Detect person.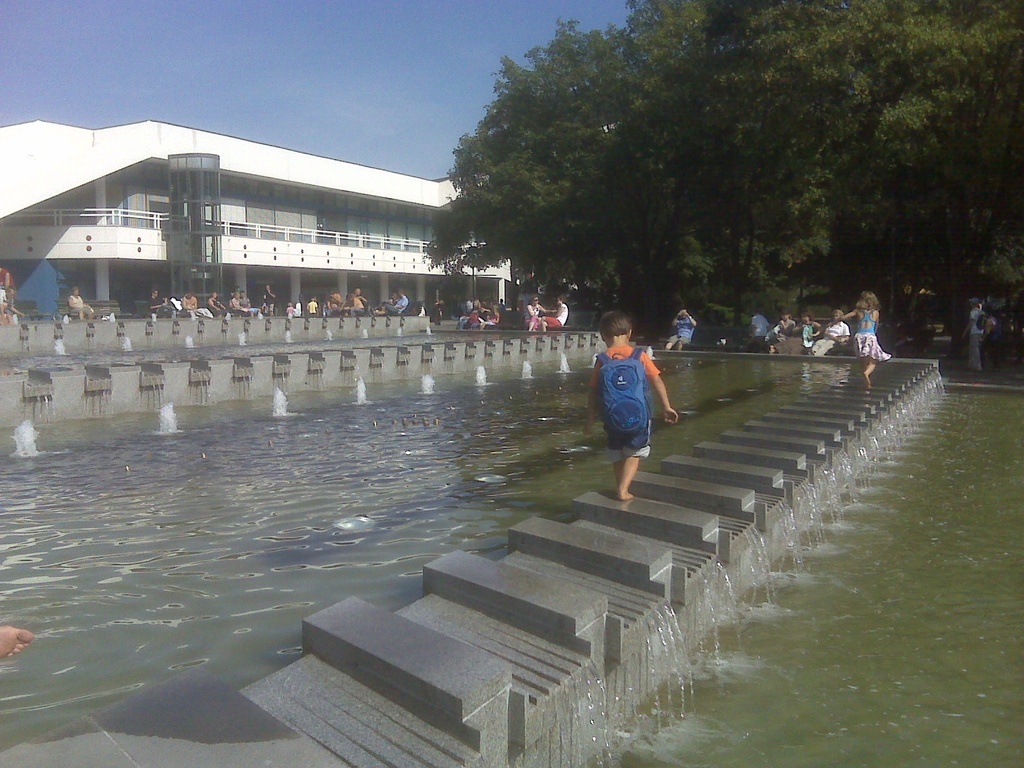
Detected at x1=536 y1=296 x2=567 y2=330.
